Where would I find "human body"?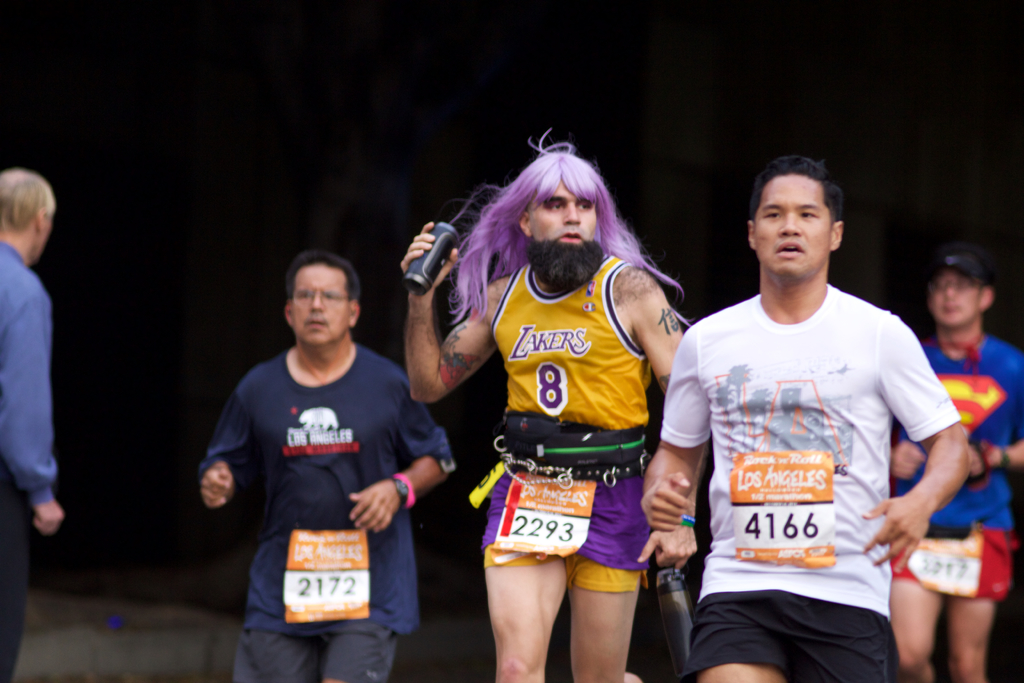
At [left=890, top=331, right=1023, bottom=682].
